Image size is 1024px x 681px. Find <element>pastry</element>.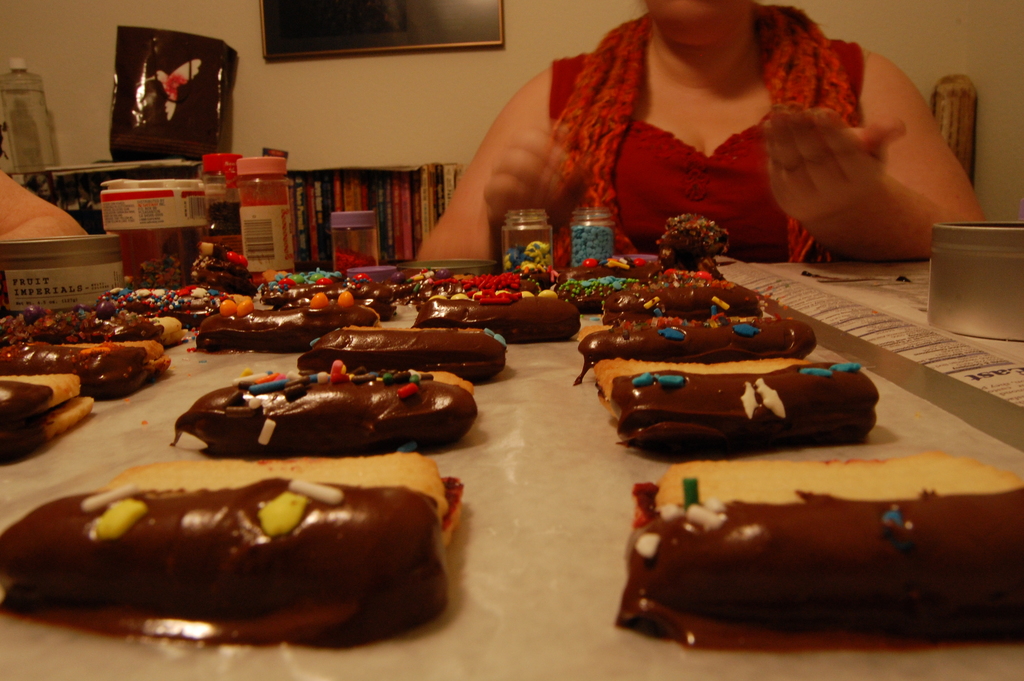
rect(616, 449, 1023, 633).
